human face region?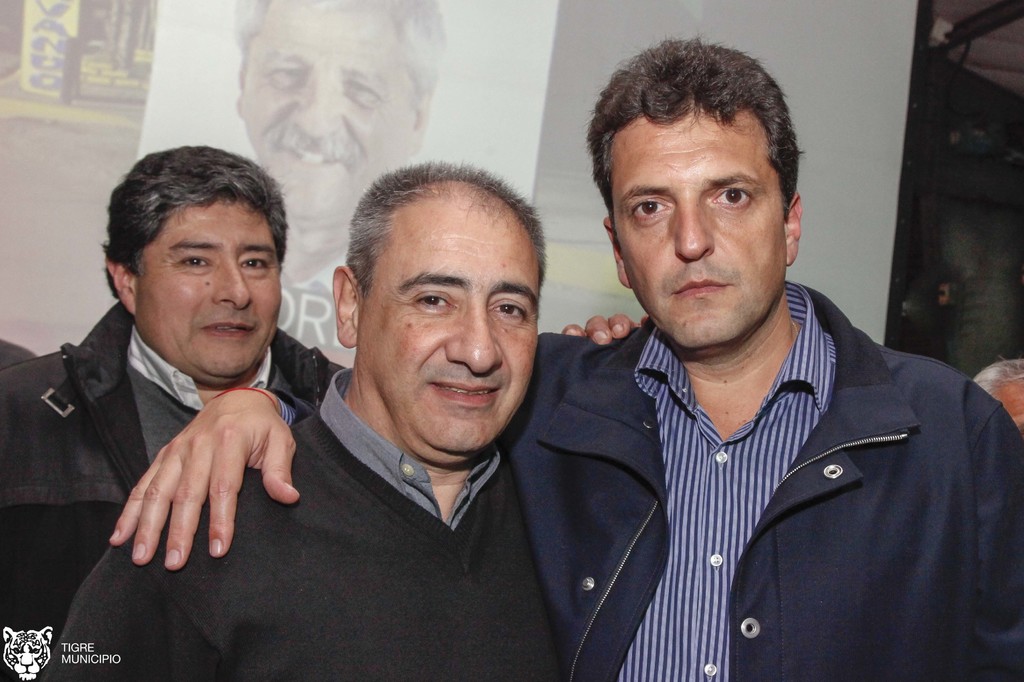
355/207/541/454
